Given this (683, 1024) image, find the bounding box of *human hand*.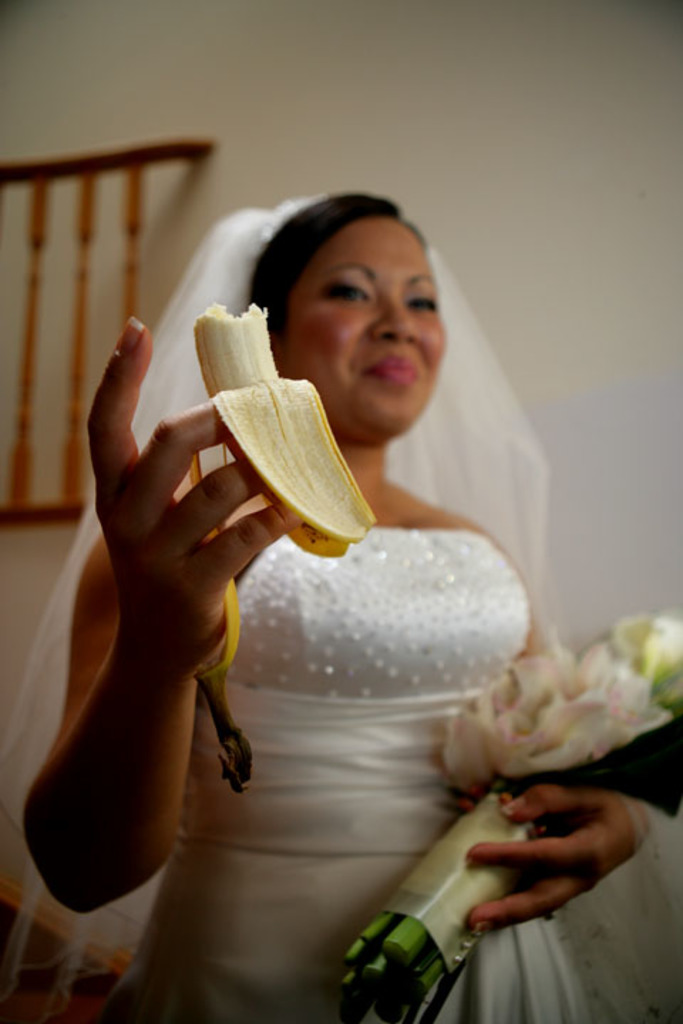
<region>87, 309, 309, 686</region>.
